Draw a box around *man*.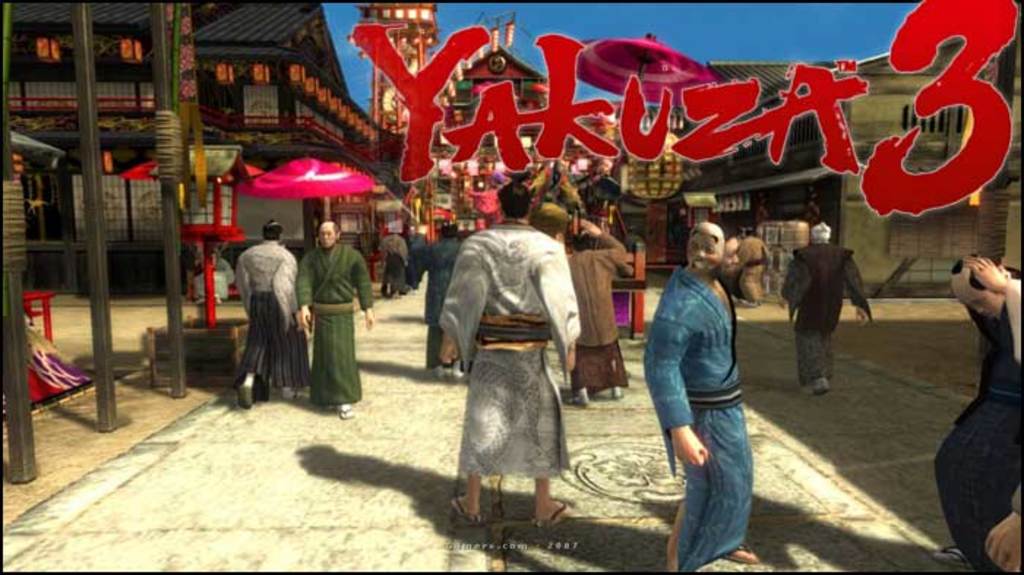
<box>382,231,411,293</box>.
